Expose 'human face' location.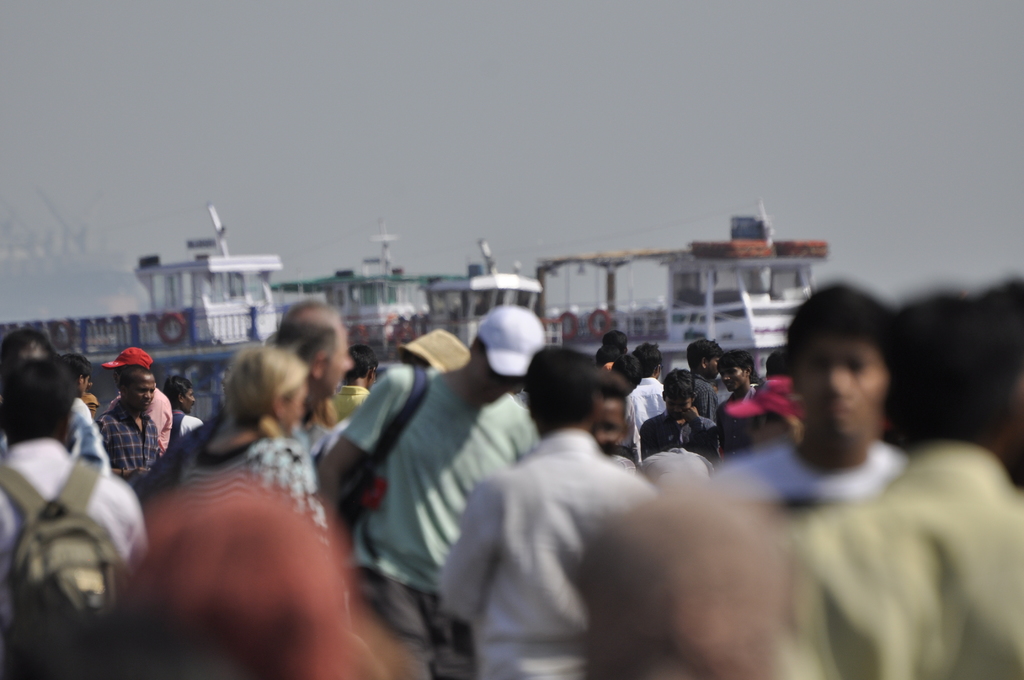
Exposed at 590, 401, 621, 450.
